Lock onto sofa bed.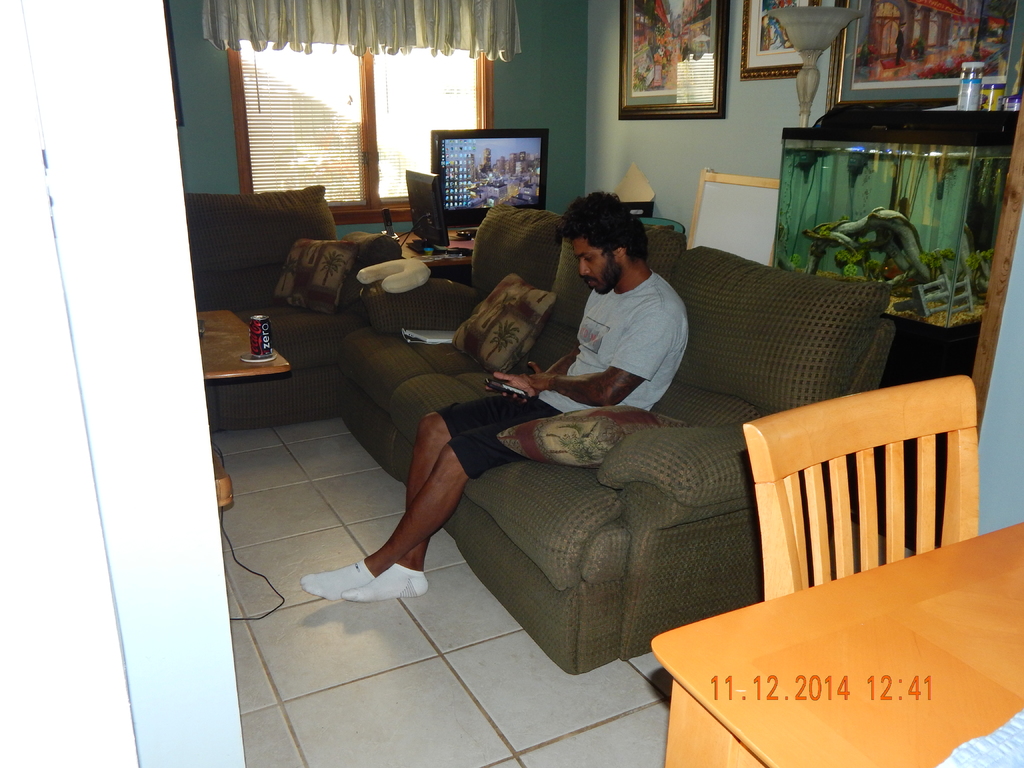
Locked: bbox=(191, 180, 404, 423).
